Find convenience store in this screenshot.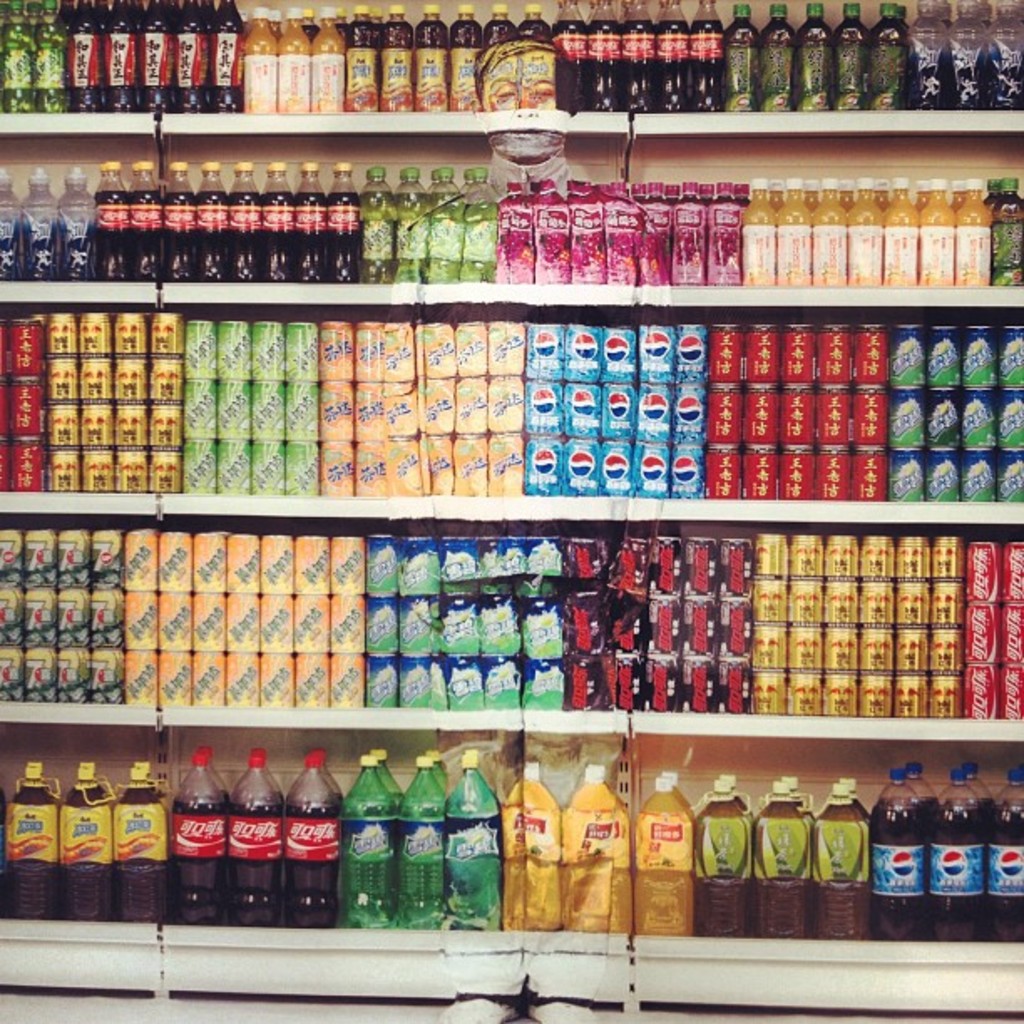
The bounding box for convenience store is x1=0 y1=0 x2=1023 y2=1023.
